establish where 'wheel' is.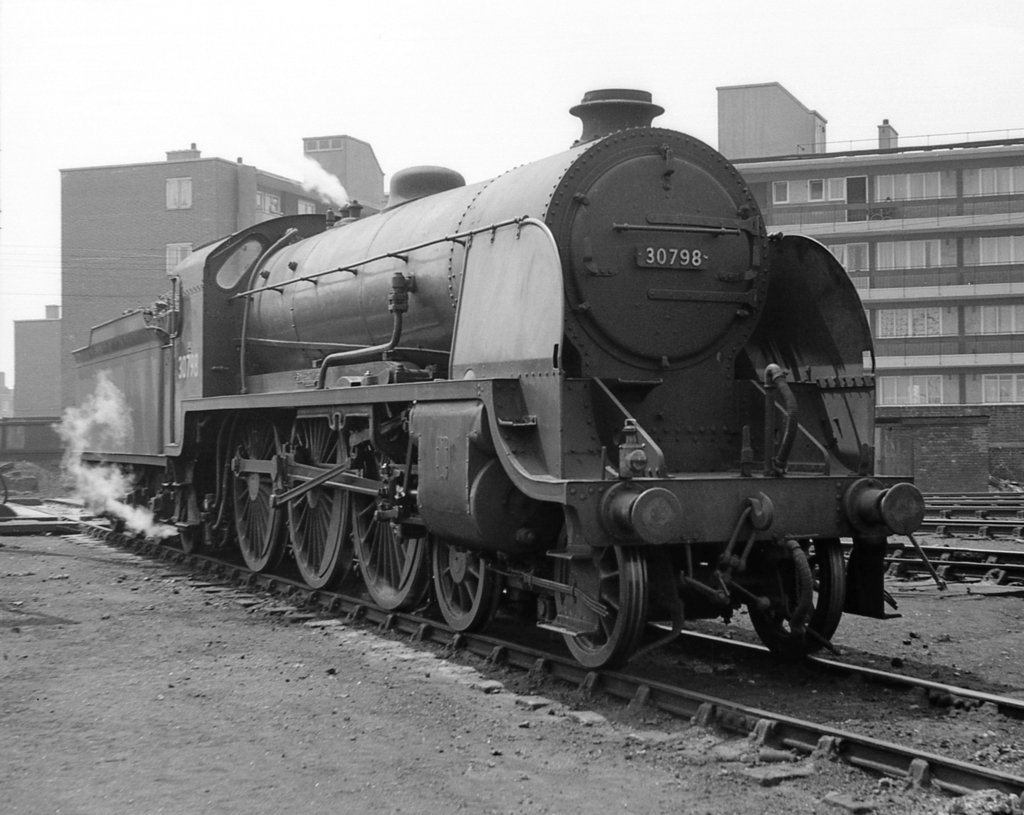
Established at (x1=151, y1=473, x2=170, y2=543).
